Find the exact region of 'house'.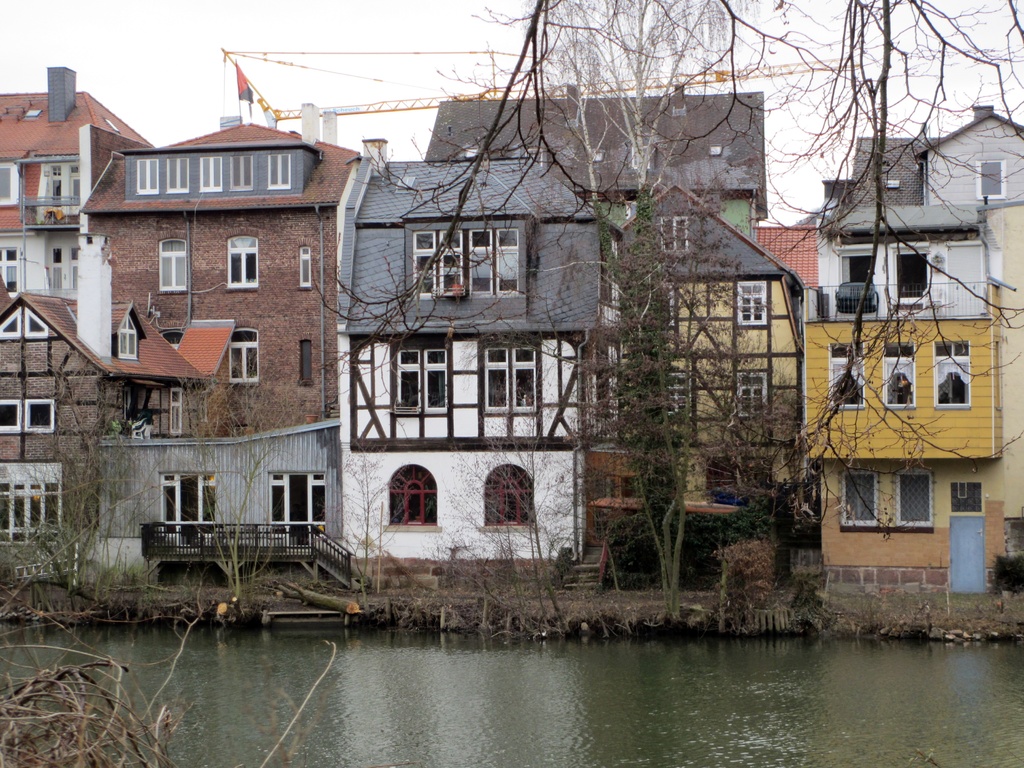
Exact region: [0,65,148,286].
